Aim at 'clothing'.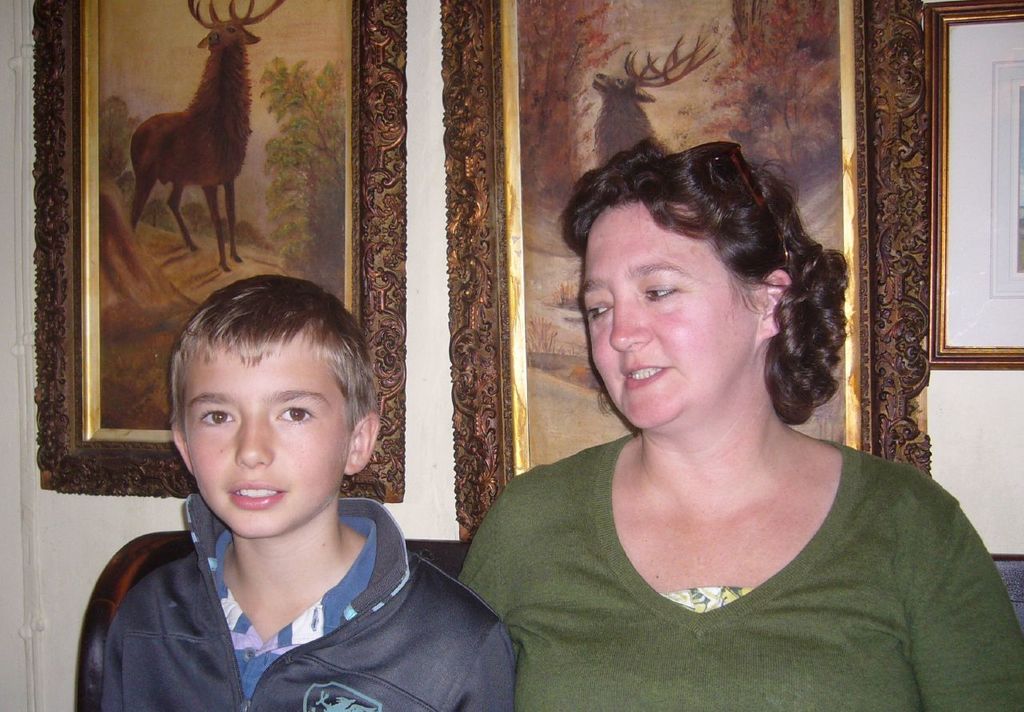
Aimed at bbox(100, 491, 517, 711).
